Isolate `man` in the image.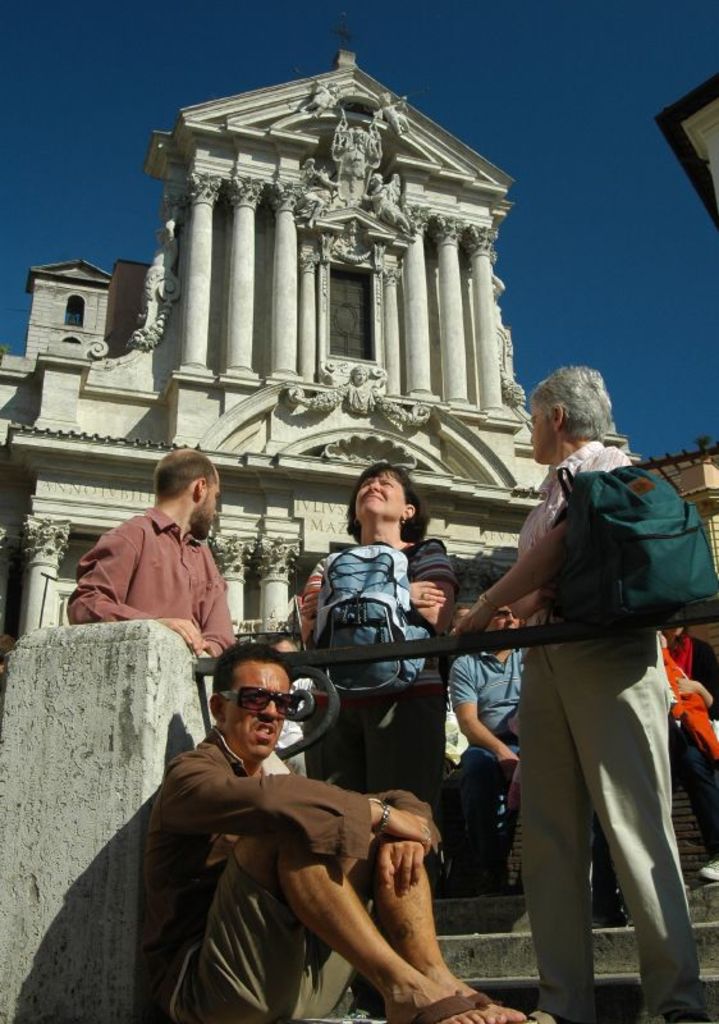
Isolated region: [132, 654, 475, 1010].
